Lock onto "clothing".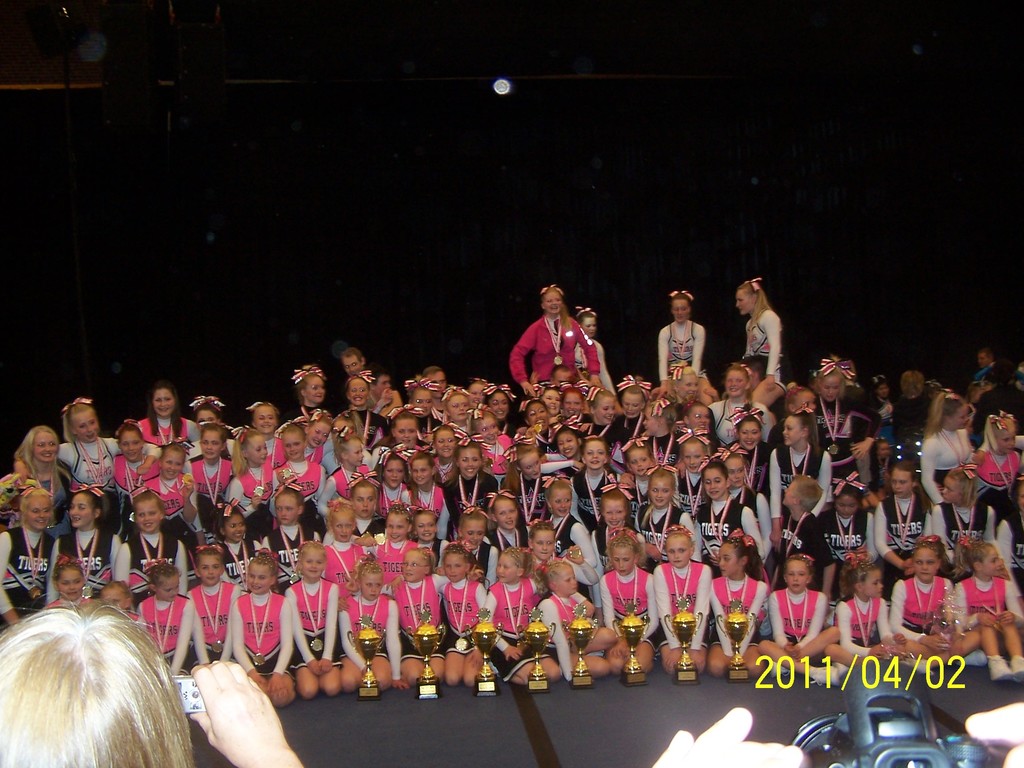
Locked: bbox=[744, 314, 779, 378].
